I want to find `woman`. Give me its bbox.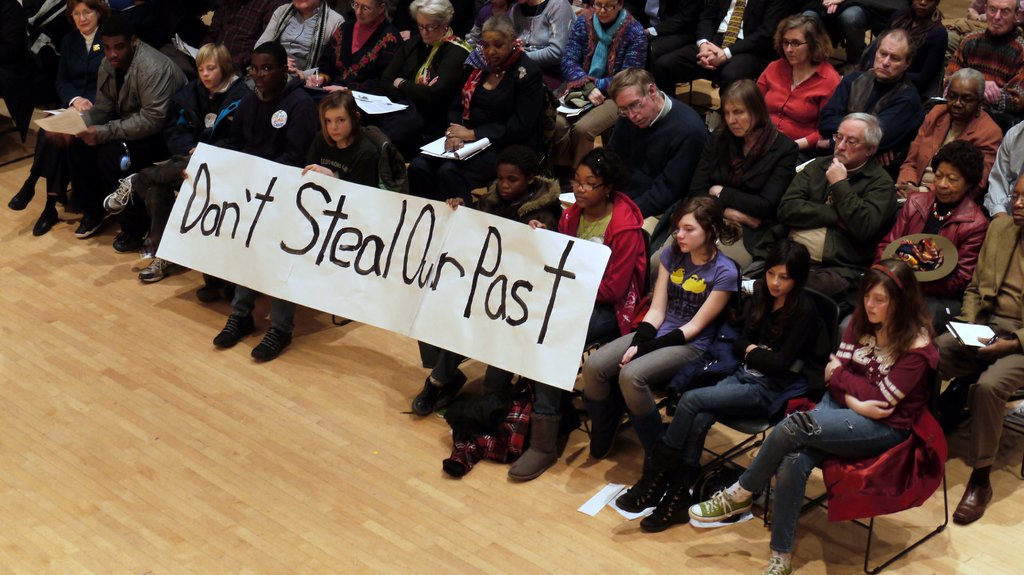
box=[244, 0, 348, 90].
